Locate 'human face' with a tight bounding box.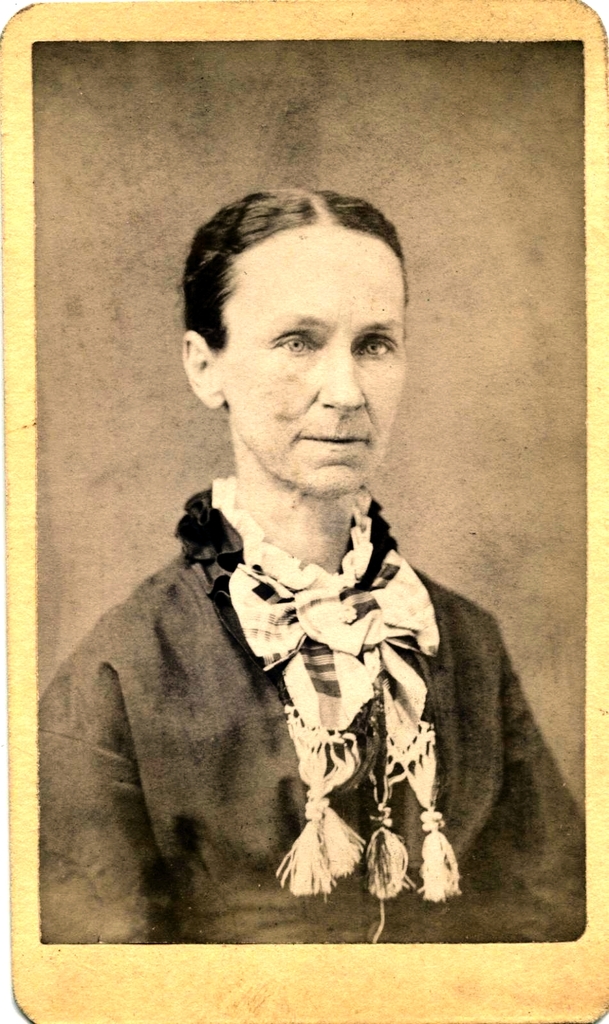
<box>207,220,400,490</box>.
